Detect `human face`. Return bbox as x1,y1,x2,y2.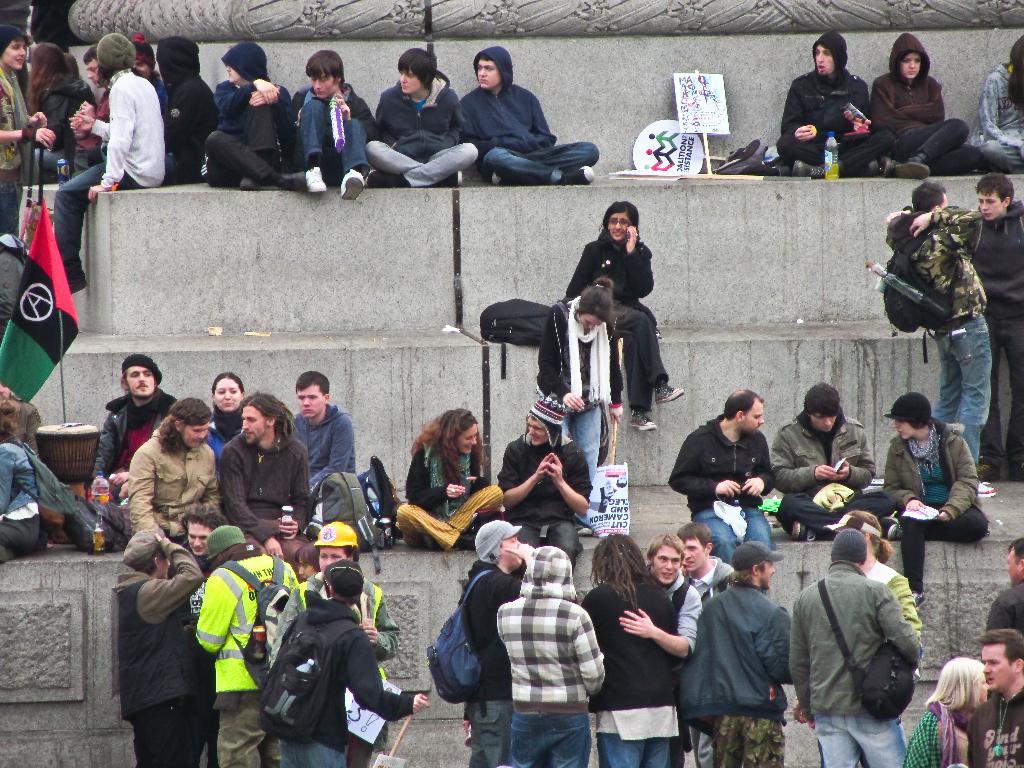
134,62,152,75.
